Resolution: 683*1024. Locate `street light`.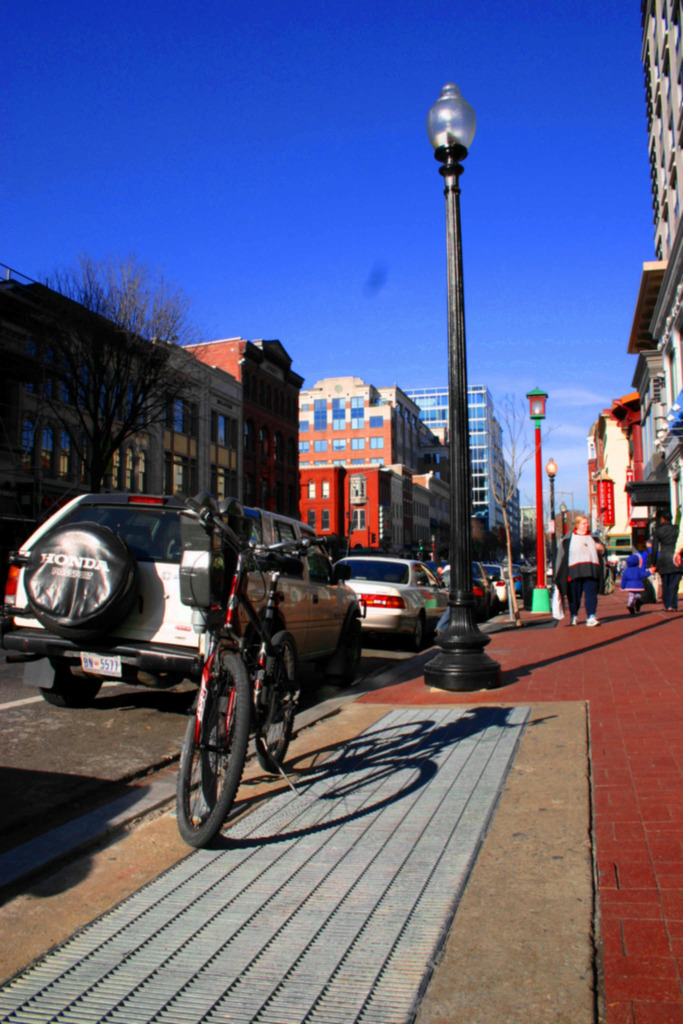
[left=522, top=387, right=553, bottom=614].
